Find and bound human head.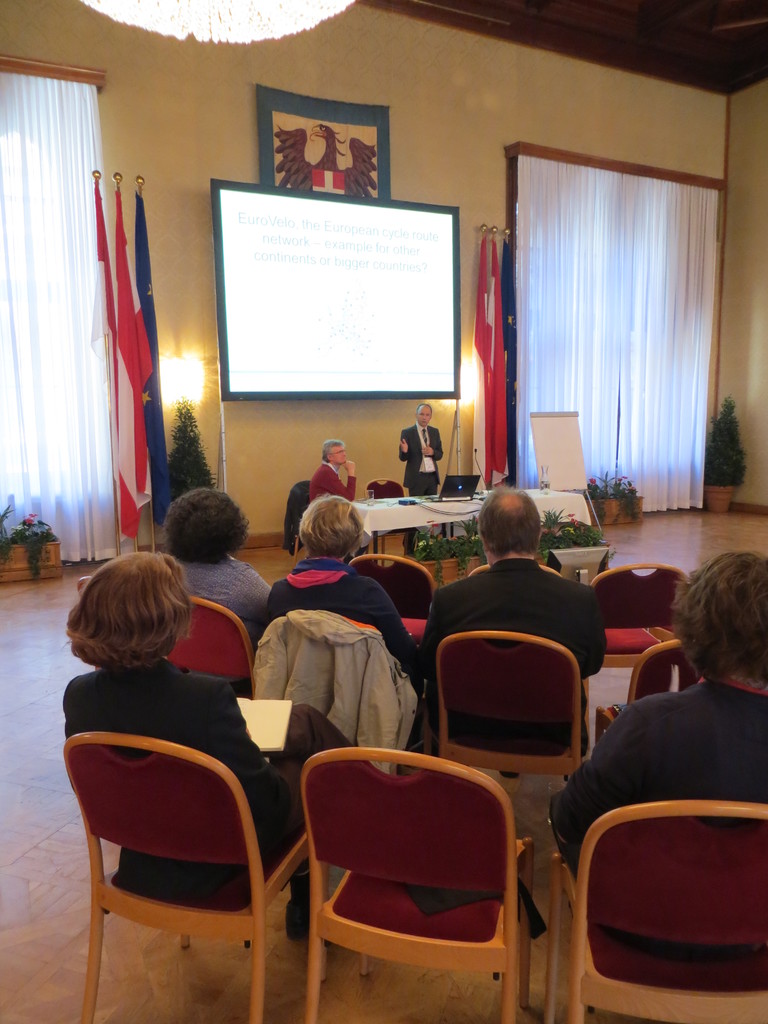
Bound: (x1=164, y1=491, x2=255, y2=557).
